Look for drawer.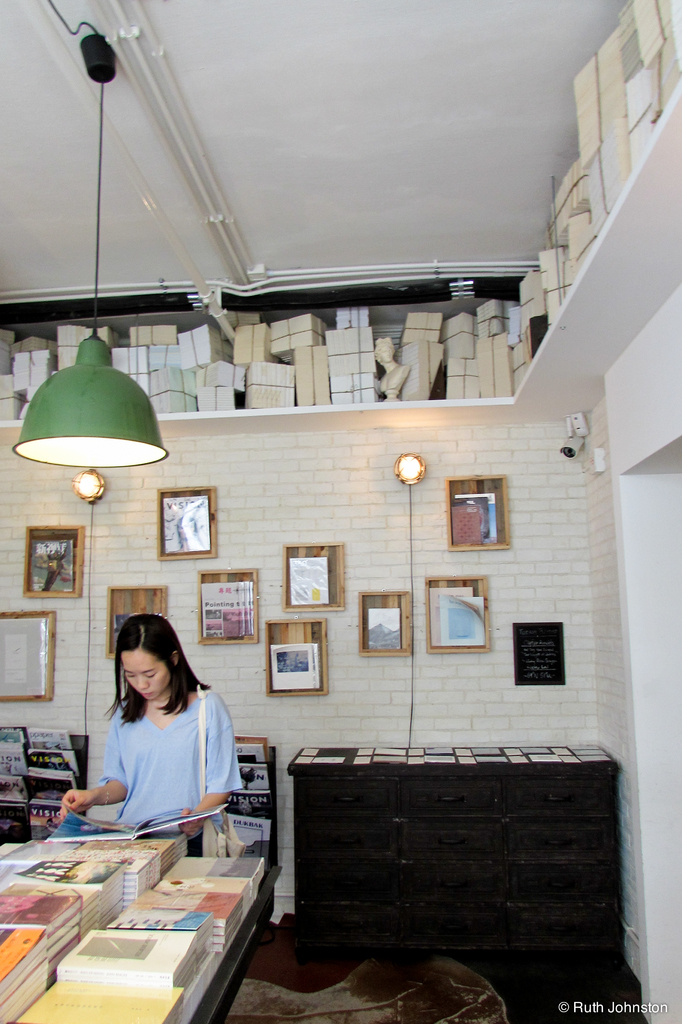
Found: [295, 779, 396, 817].
